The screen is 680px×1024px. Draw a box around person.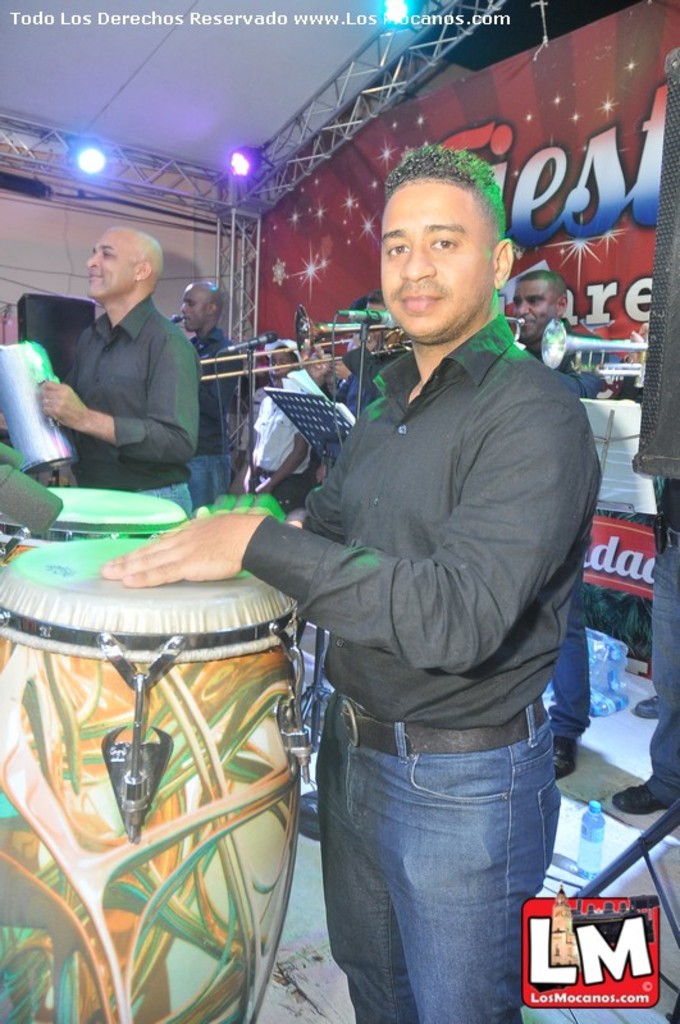
x1=251, y1=329, x2=330, y2=512.
